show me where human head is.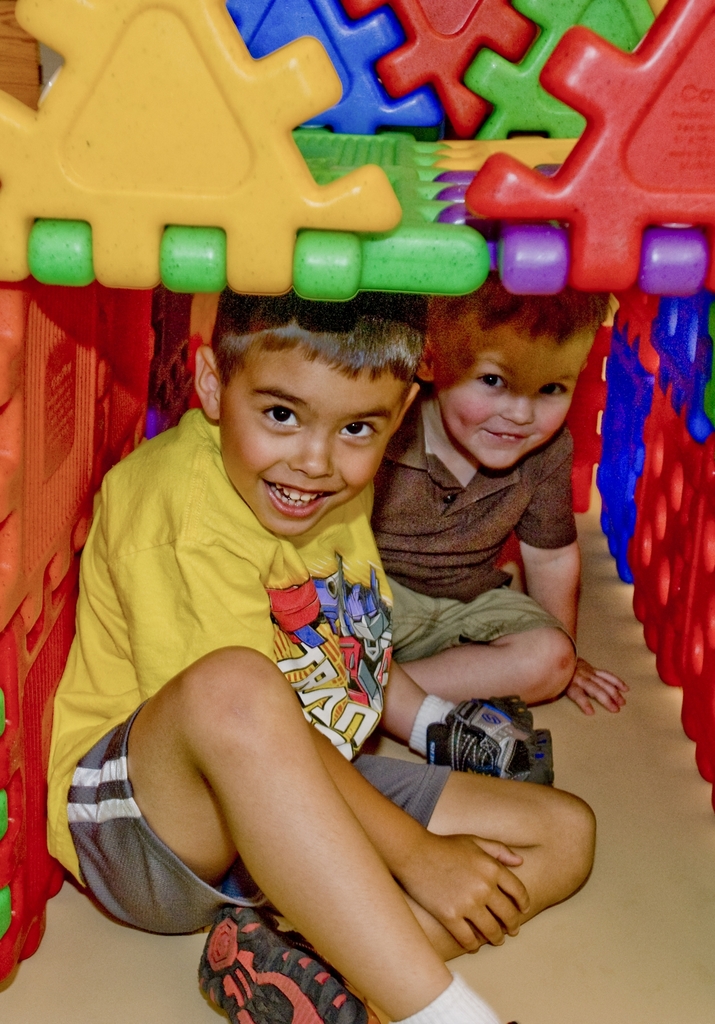
human head is at {"x1": 189, "y1": 291, "x2": 423, "y2": 545}.
